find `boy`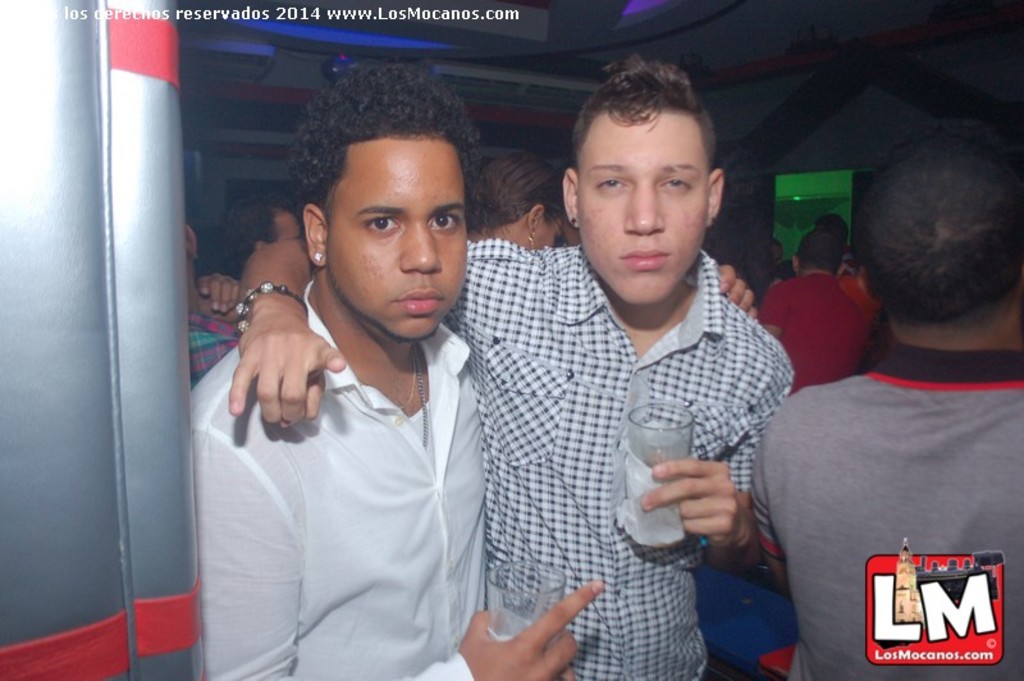
187:47:608:680
